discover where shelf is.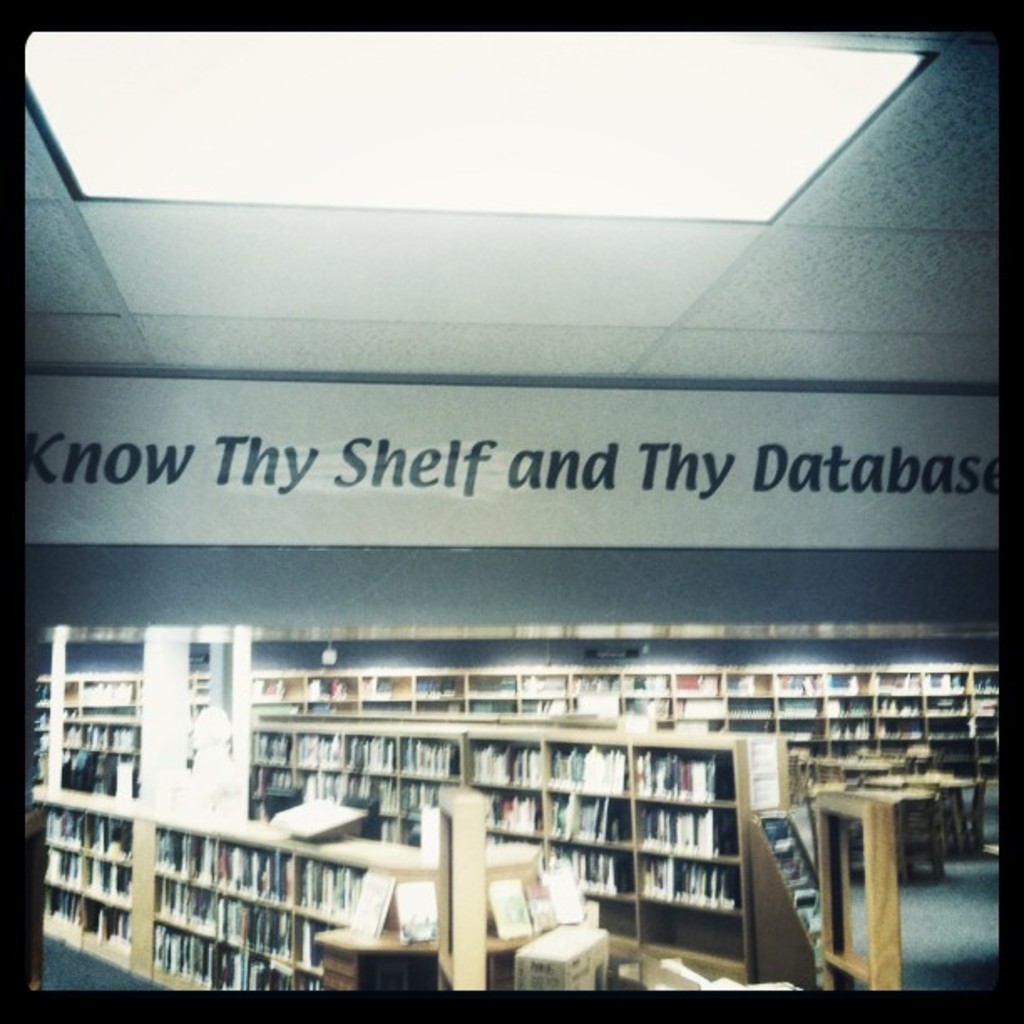
Discovered at region(33, 678, 79, 703).
